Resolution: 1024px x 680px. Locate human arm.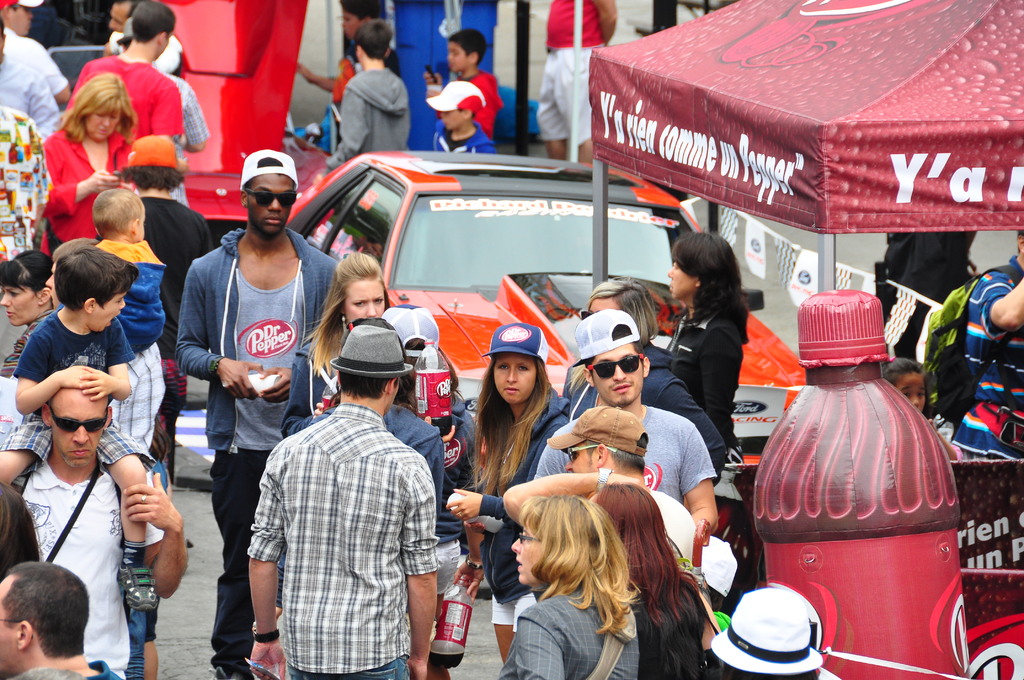
444:410:559:538.
